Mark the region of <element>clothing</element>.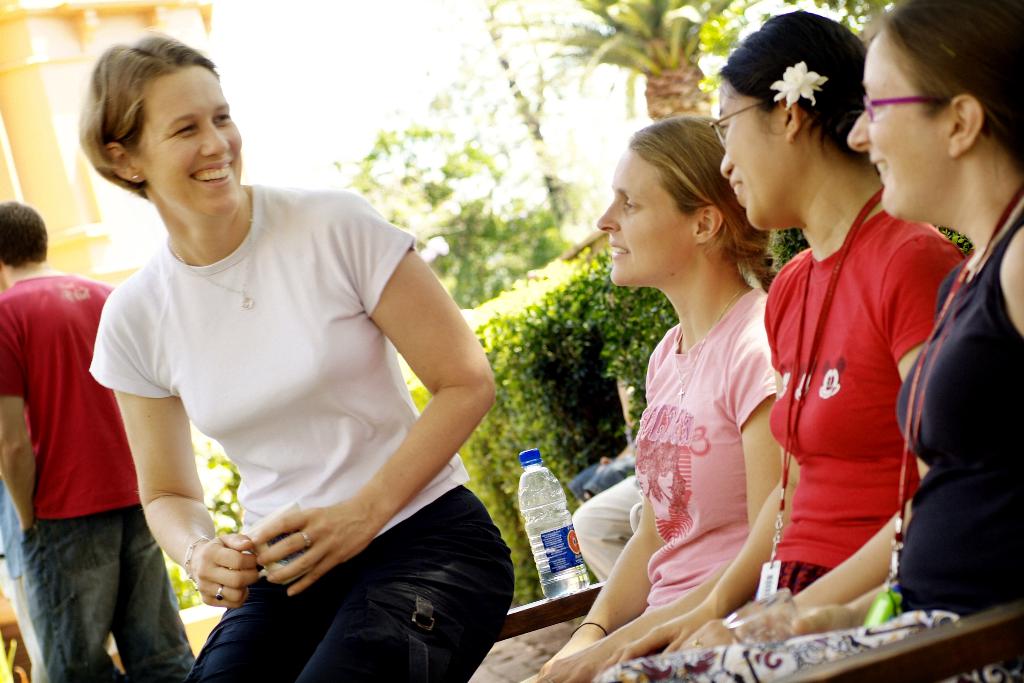
Region: box(84, 179, 468, 584).
